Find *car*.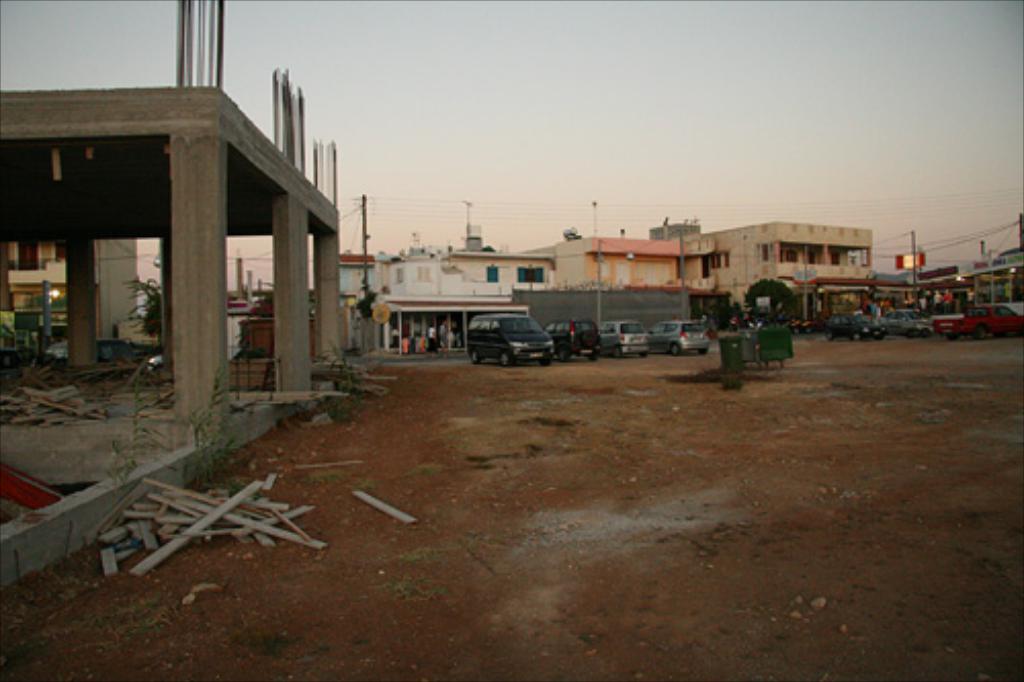
box(594, 315, 657, 354).
